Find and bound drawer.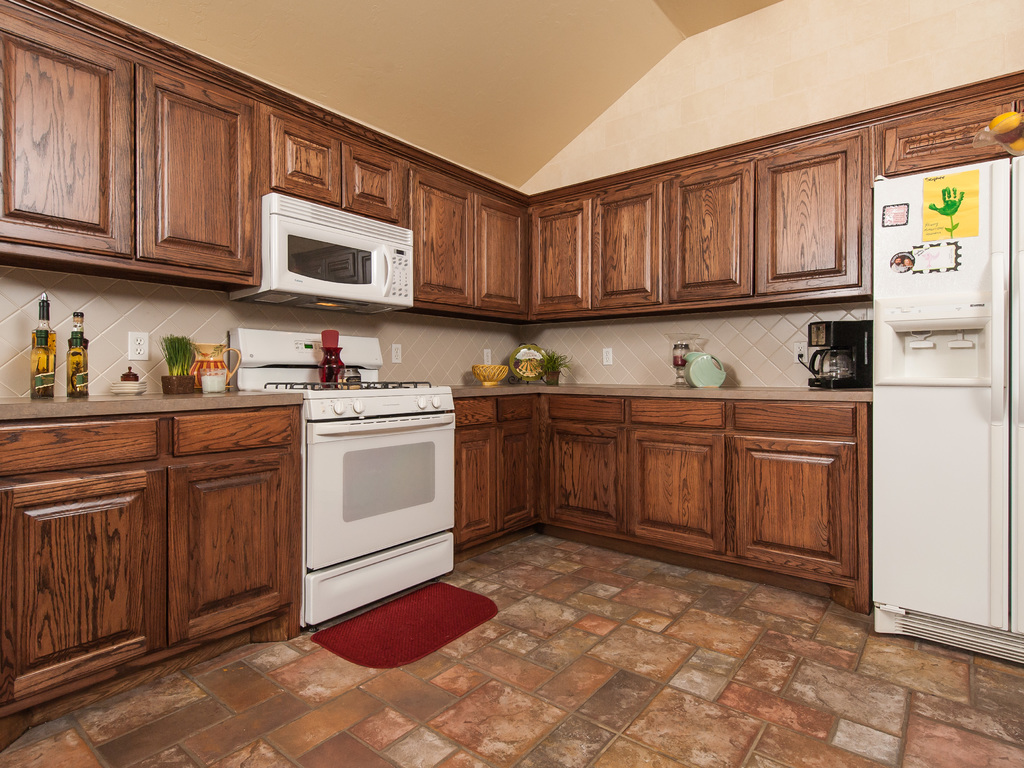
Bound: 627, 399, 726, 426.
